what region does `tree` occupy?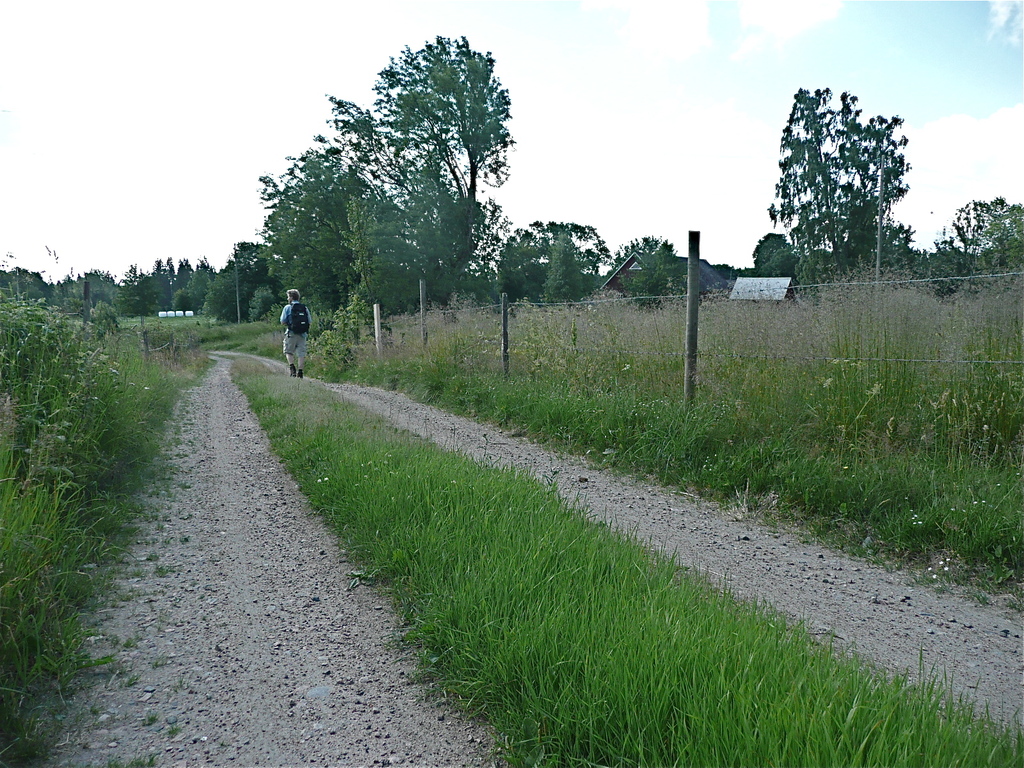
x1=918, y1=195, x2=1023, y2=291.
